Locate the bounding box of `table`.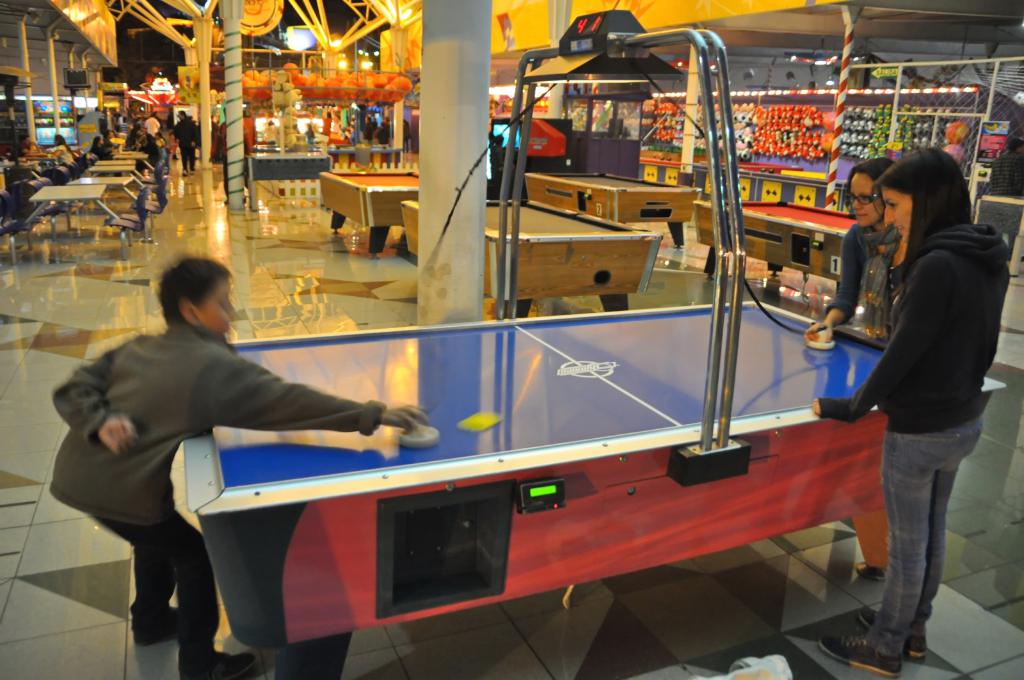
Bounding box: 399 193 662 320.
